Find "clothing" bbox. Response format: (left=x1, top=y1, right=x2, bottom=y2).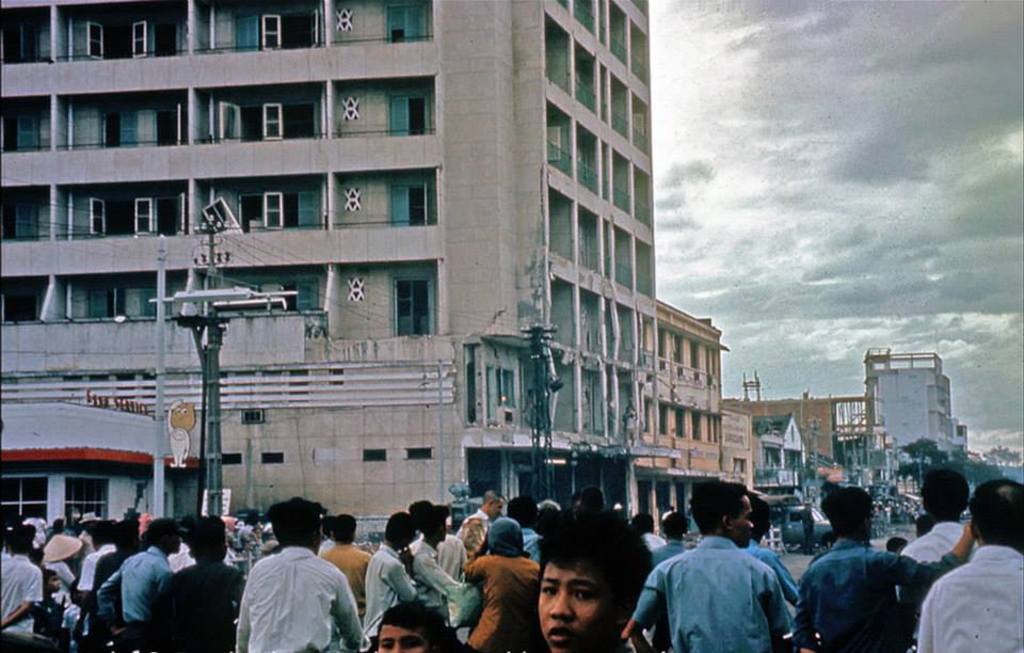
(left=741, top=540, right=800, bottom=609).
